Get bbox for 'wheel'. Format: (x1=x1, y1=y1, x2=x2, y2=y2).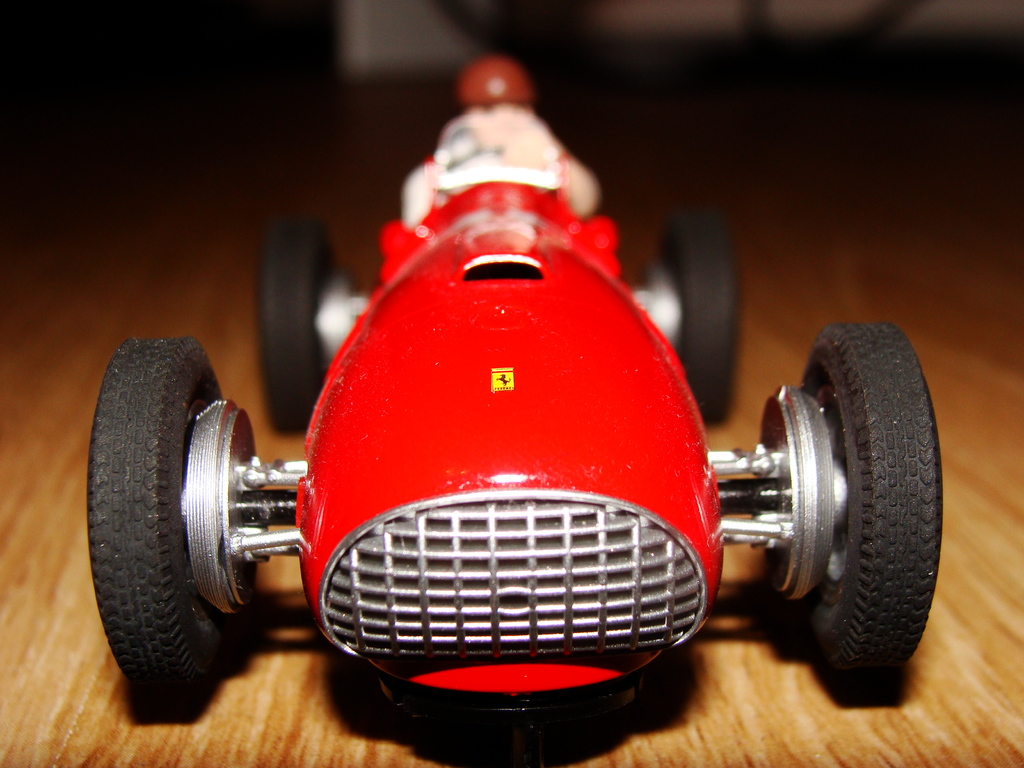
(x1=256, y1=207, x2=351, y2=437).
